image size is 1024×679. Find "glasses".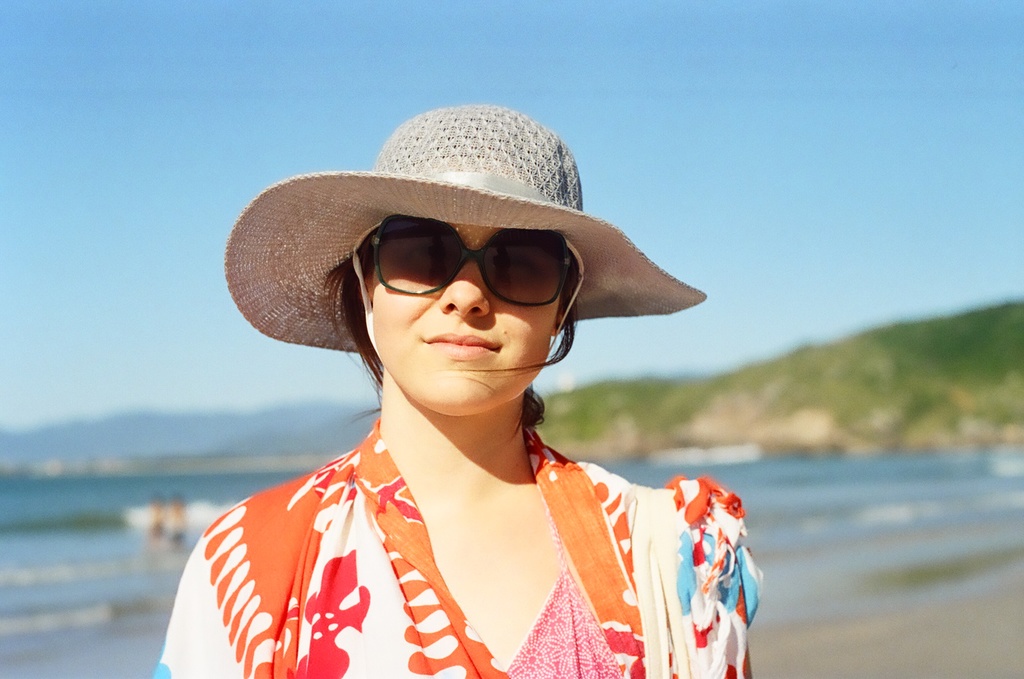
{"x1": 372, "y1": 210, "x2": 569, "y2": 306}.
